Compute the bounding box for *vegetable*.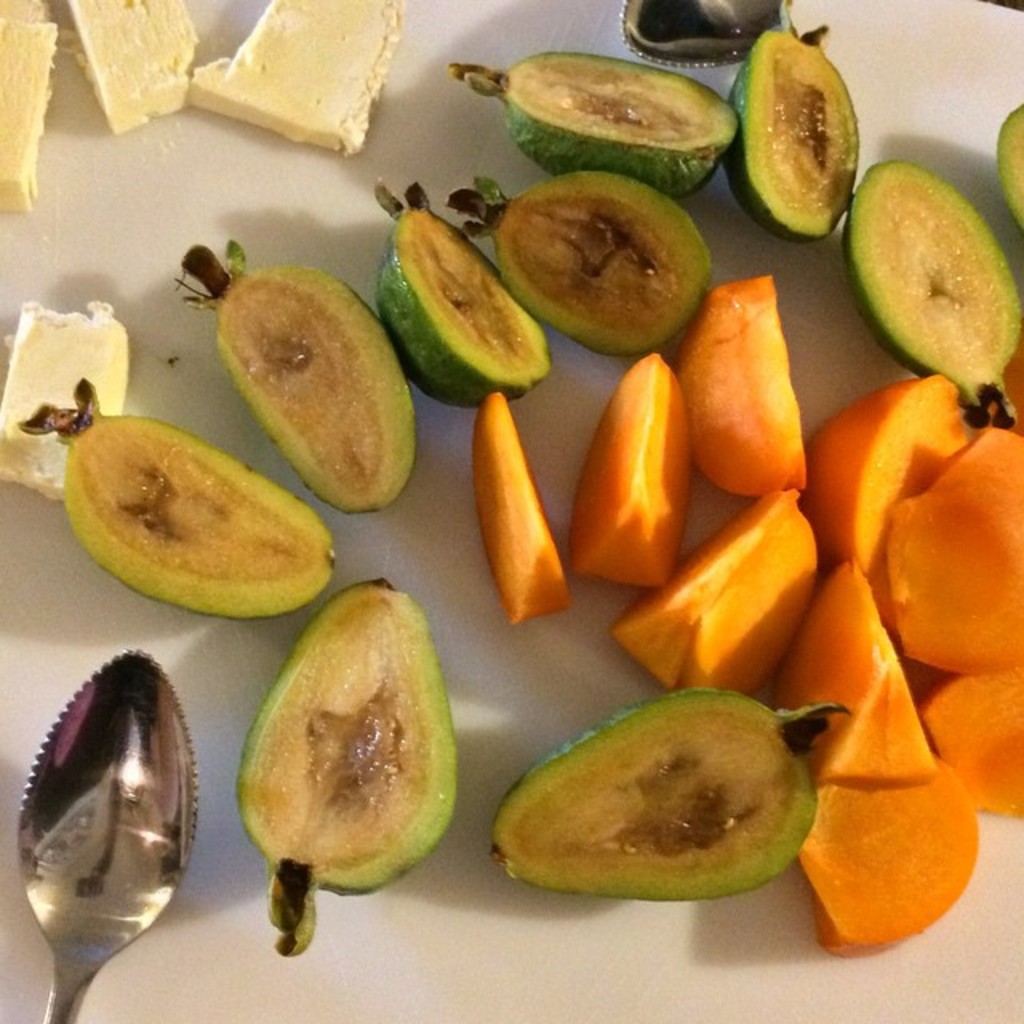
detection(6, 368, 333, 621).
